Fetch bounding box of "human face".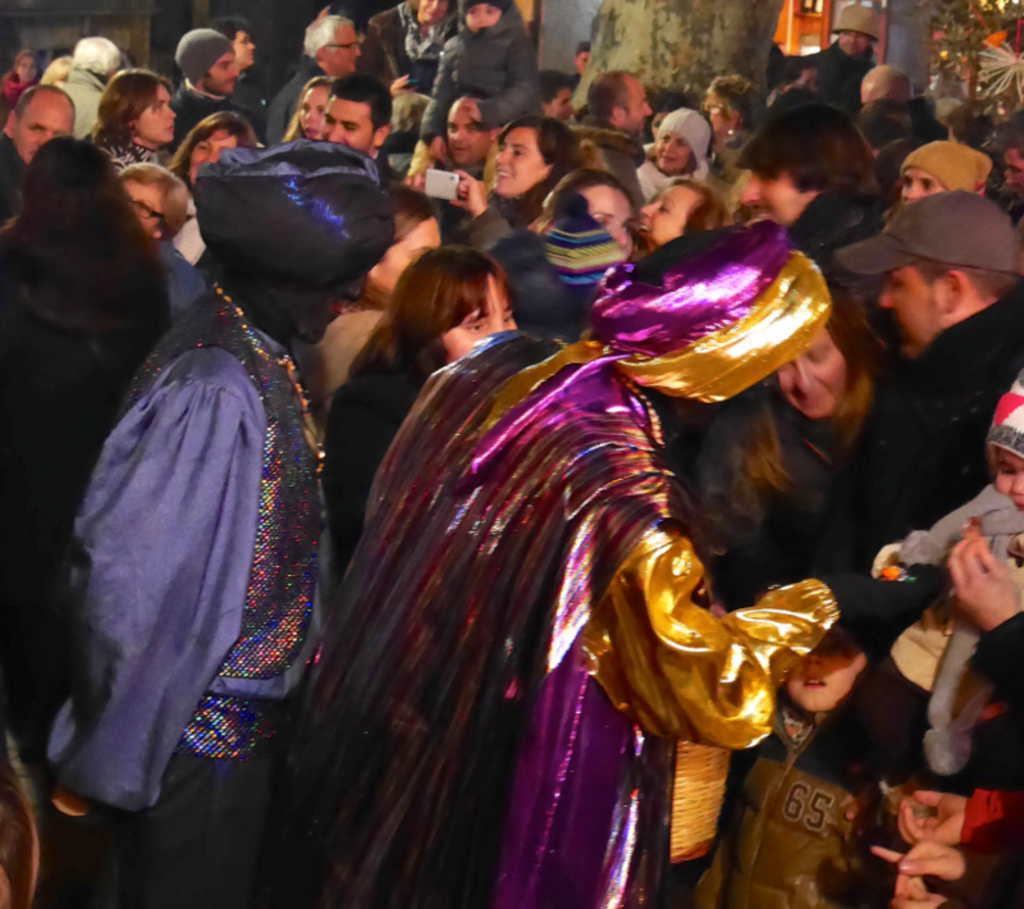
Bbox: 462 8 502 35.
